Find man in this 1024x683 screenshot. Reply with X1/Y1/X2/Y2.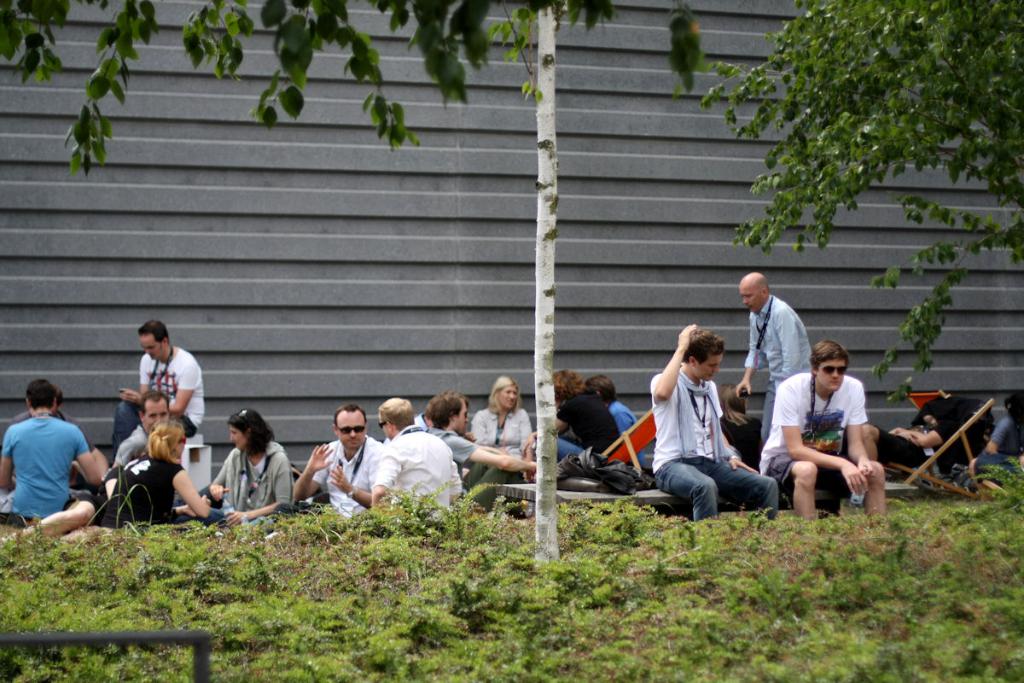
113/318/204/452.
